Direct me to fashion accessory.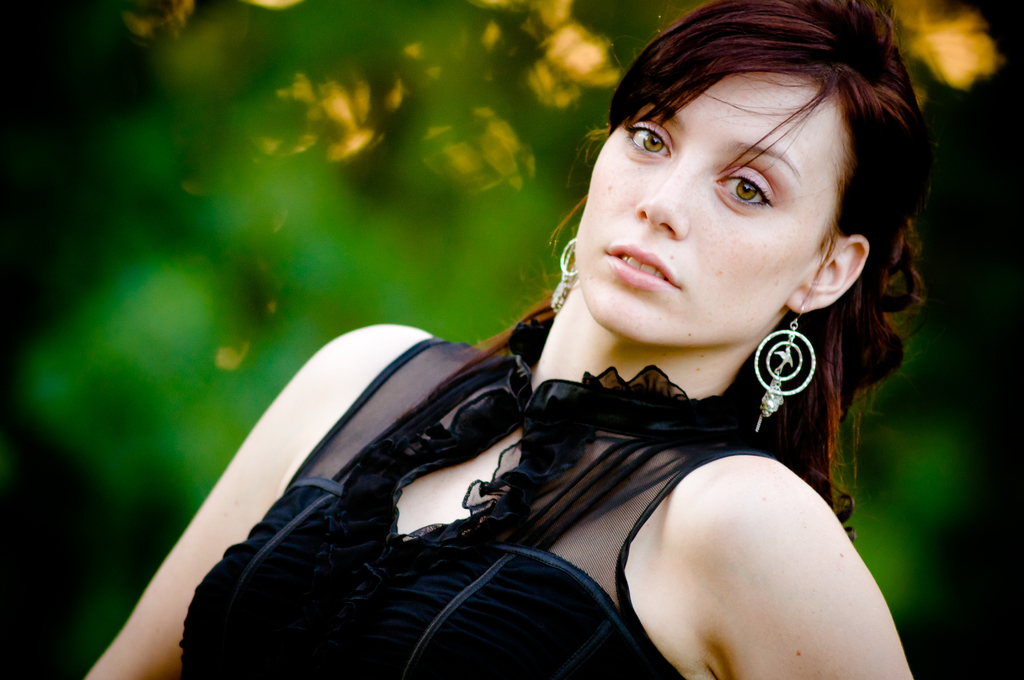
Direction: region(751, 302, 816, 432).
